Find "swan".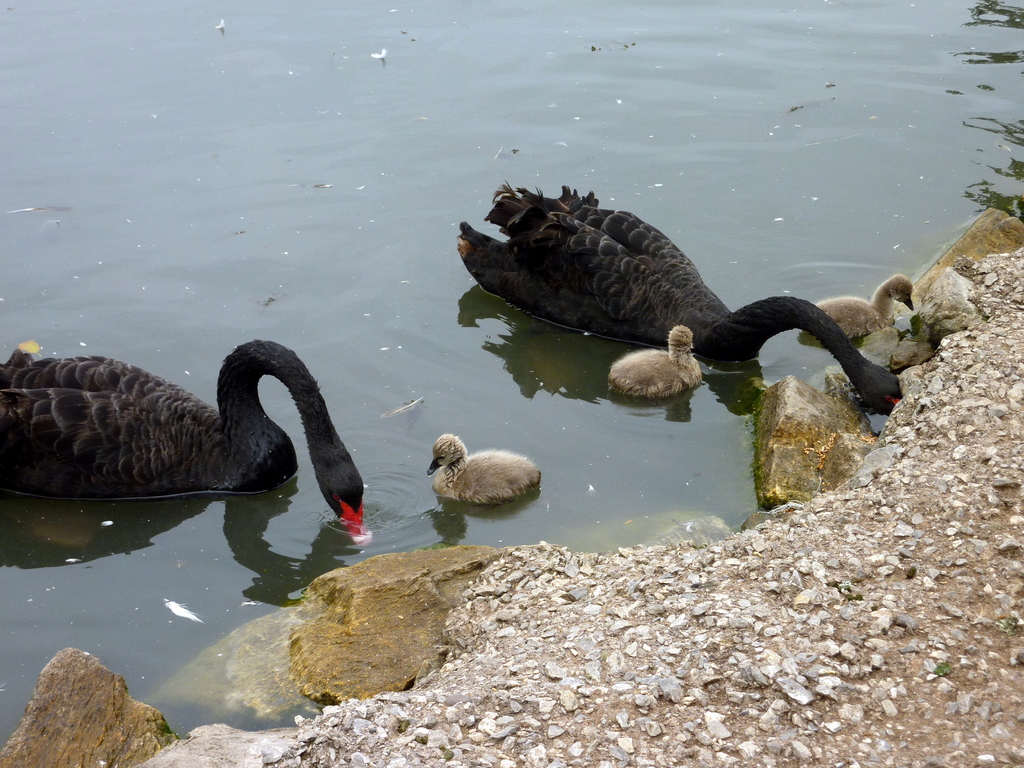
(449,176,909,419).
